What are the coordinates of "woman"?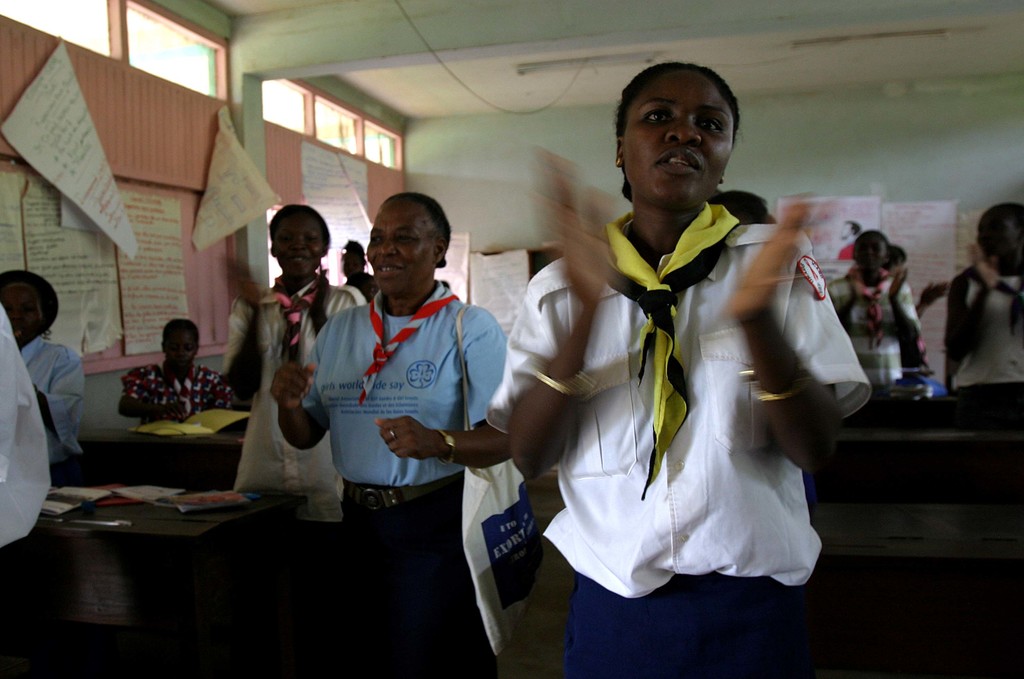
bbox=(218, 202, 363, 518).
